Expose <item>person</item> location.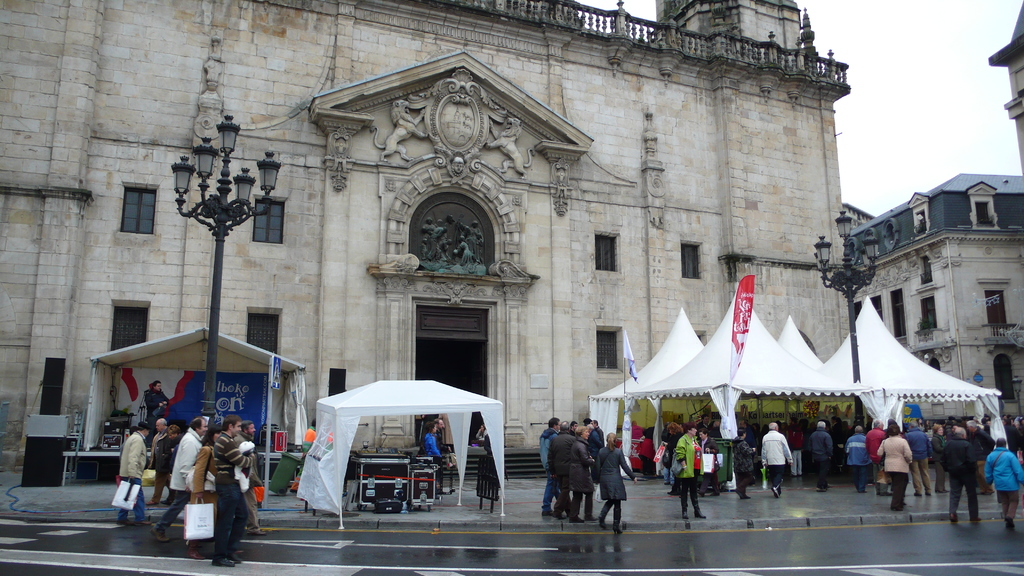
Exposed at 150, 418, 246, 498.
